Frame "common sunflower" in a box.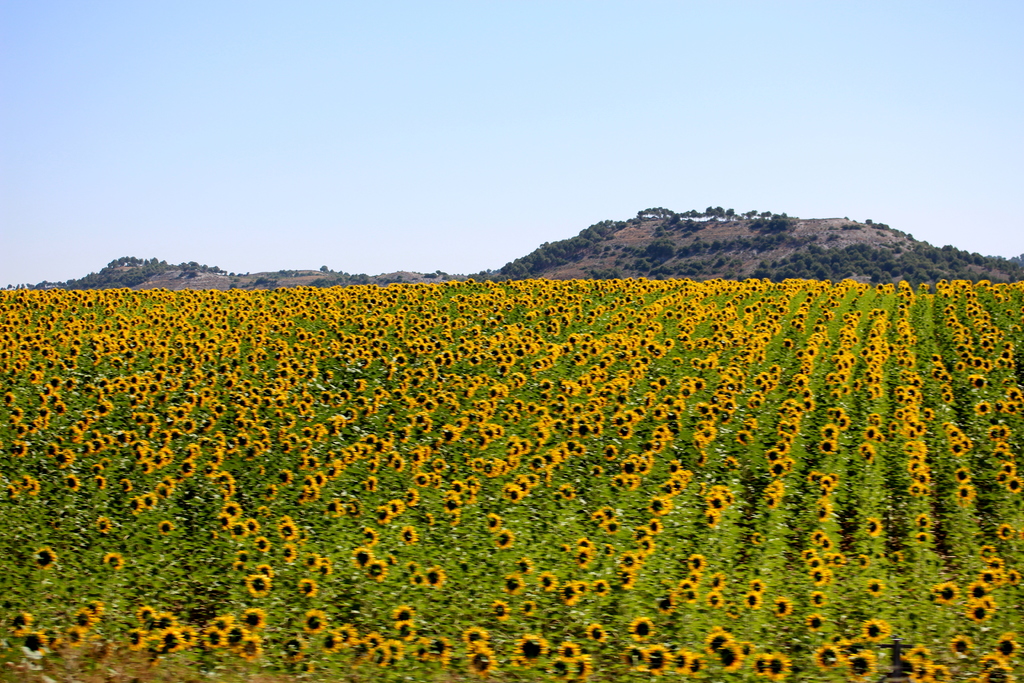
(279,524,295,540).
